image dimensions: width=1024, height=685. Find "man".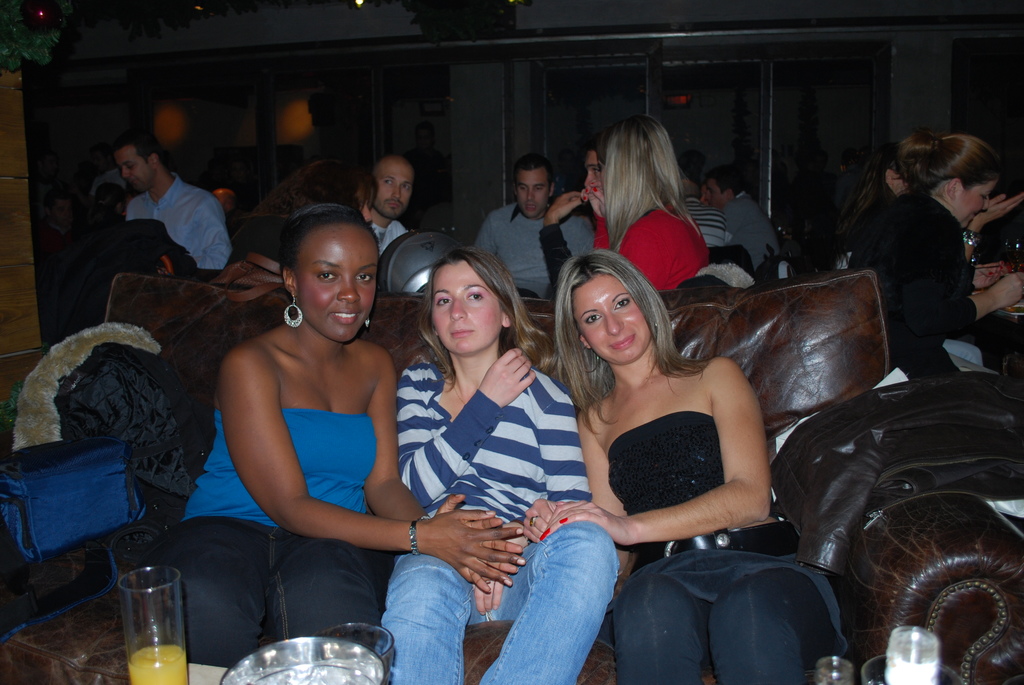
region(701, 164, 780, 267).
